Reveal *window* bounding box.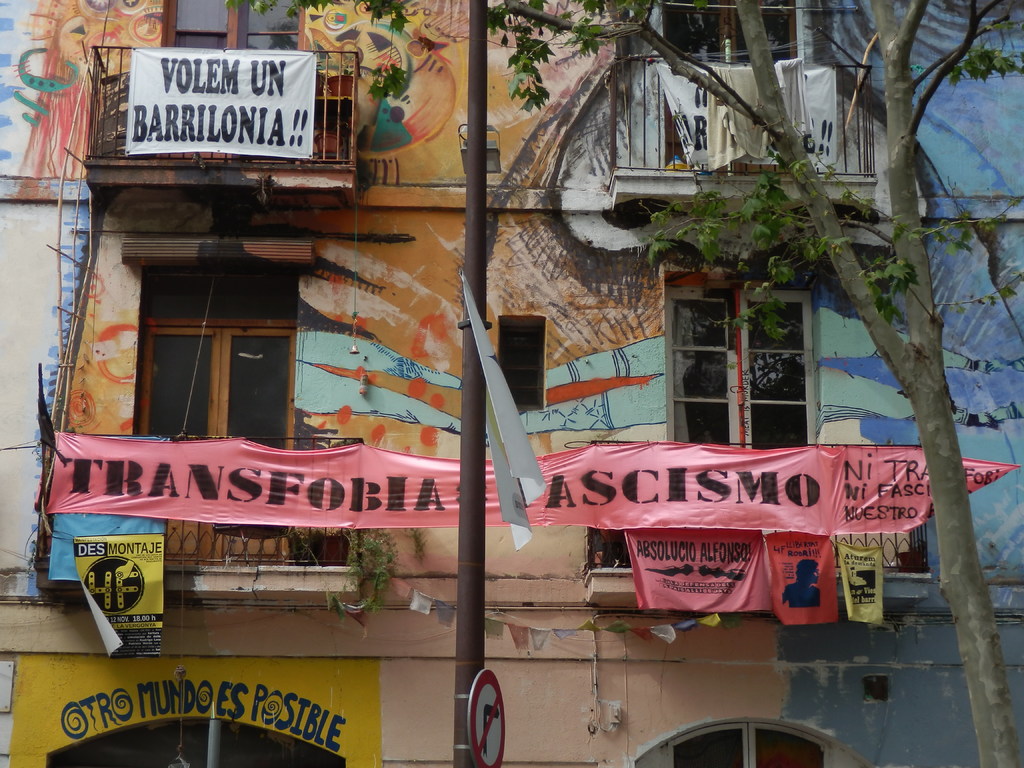
Revealed: 665 273 820 474.
